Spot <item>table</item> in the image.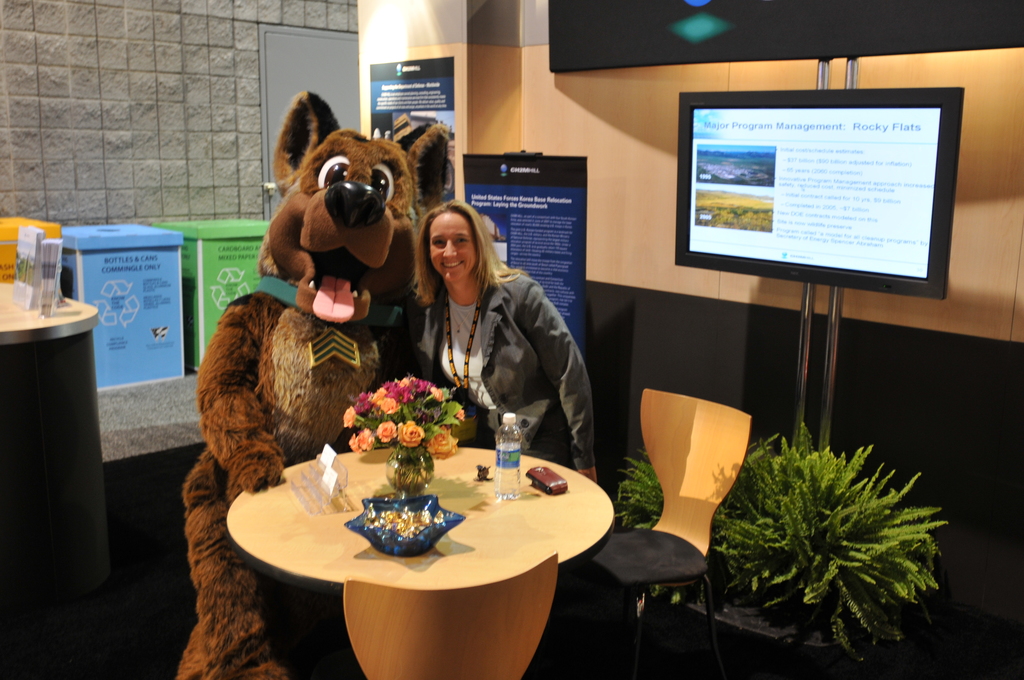
<item>table</item> found at locate(0, 282, 110, 593).
